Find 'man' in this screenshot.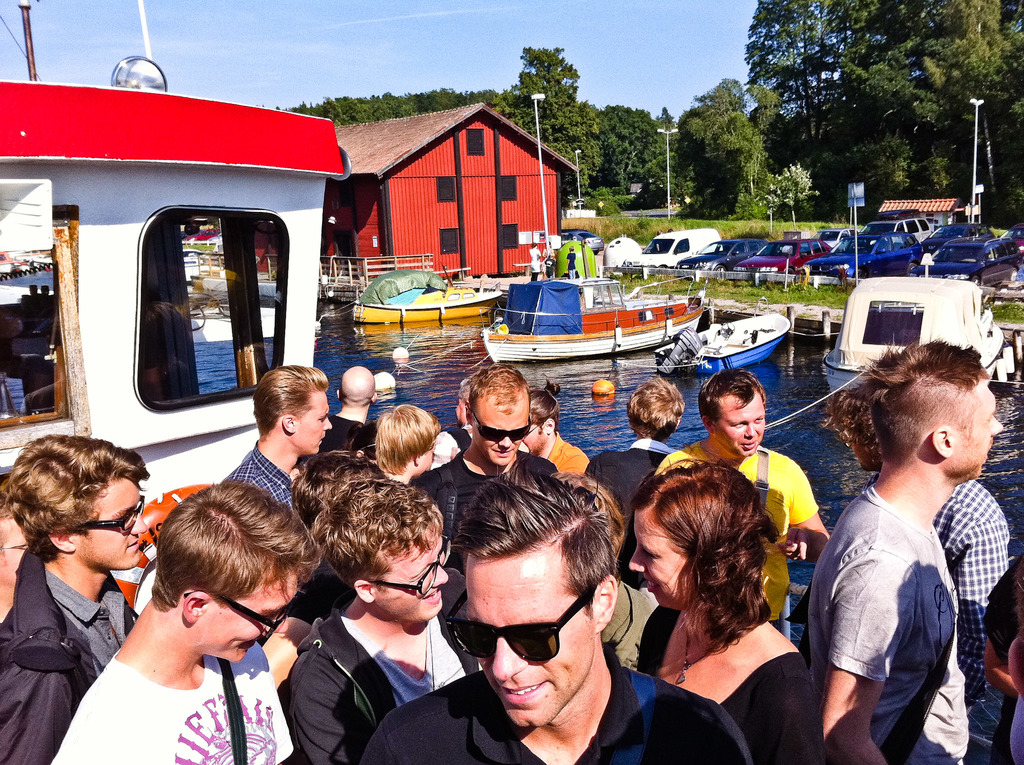
The bounding box for 'man' is BBox(0, 434, 153, 764).
